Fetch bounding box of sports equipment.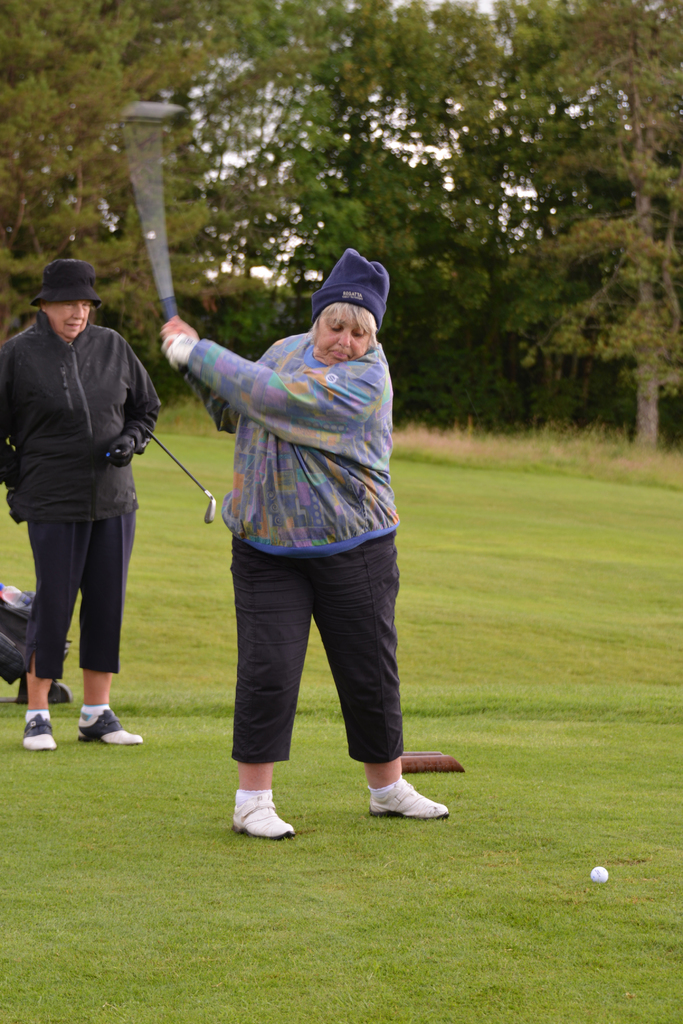
Bbox: region(143, 417, 218, 525).
